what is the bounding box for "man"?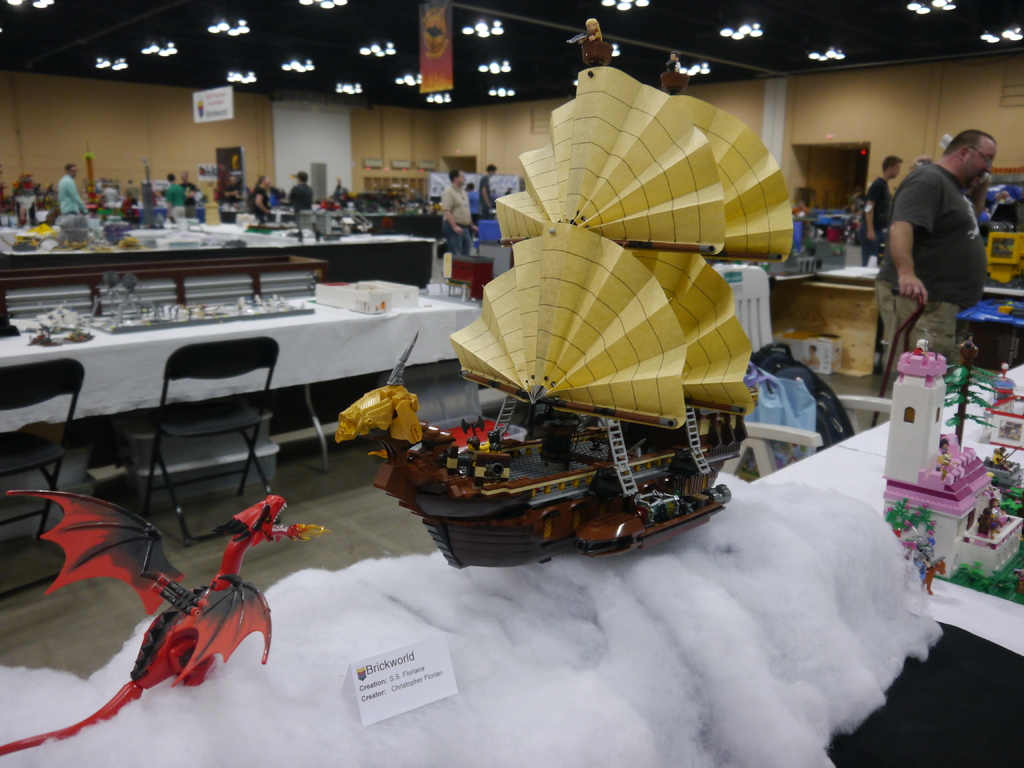
[882, 113, 999, 347].
